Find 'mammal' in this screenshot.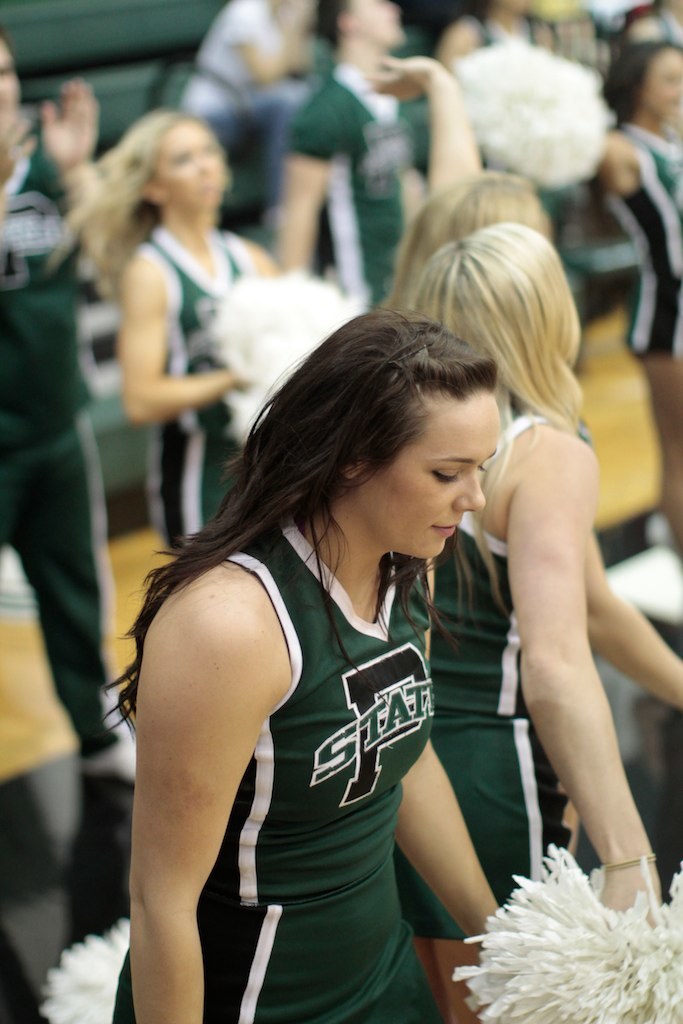
The bounding box for 'mammal' is [178,0,320,207].
